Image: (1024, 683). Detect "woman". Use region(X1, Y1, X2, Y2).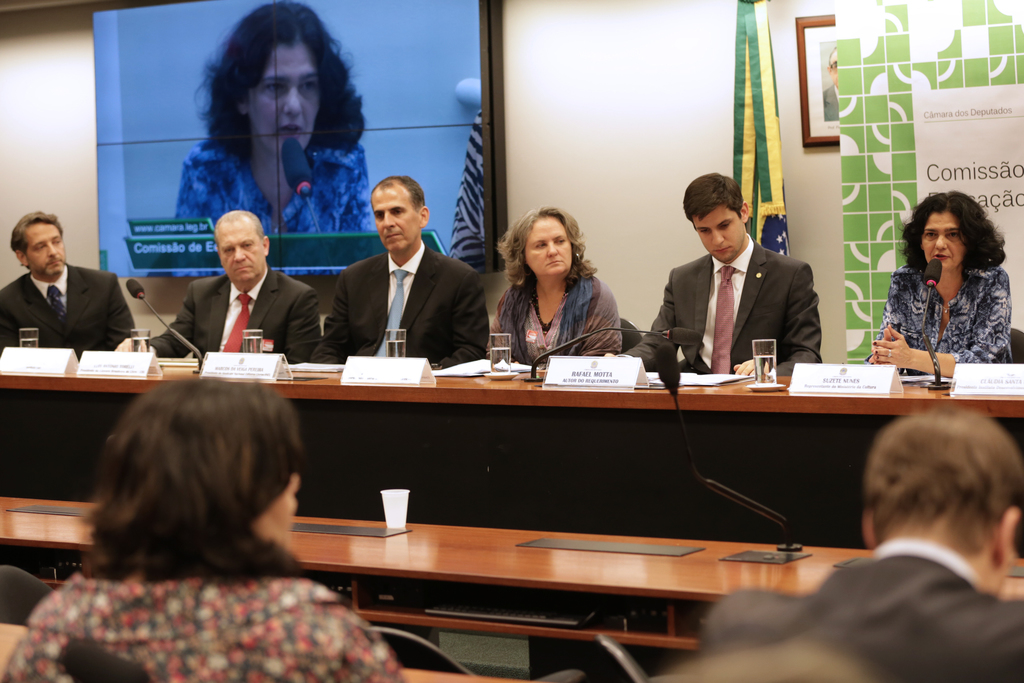
region(484, 209, 629, 368).
